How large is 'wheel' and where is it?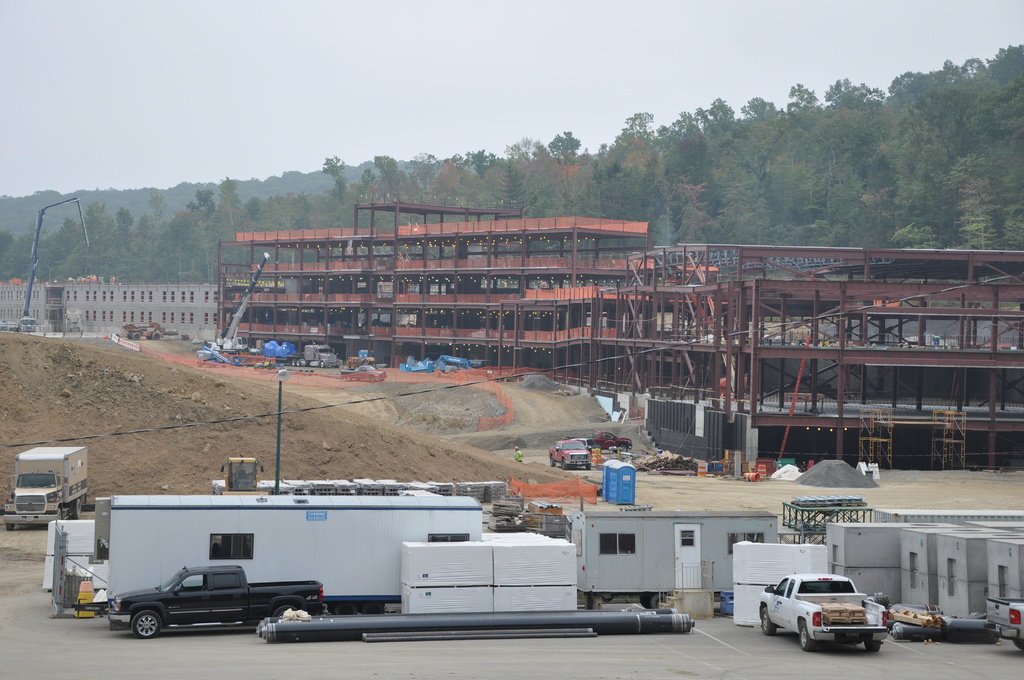
Bounding box: crop(550, 455, 556, 466).
